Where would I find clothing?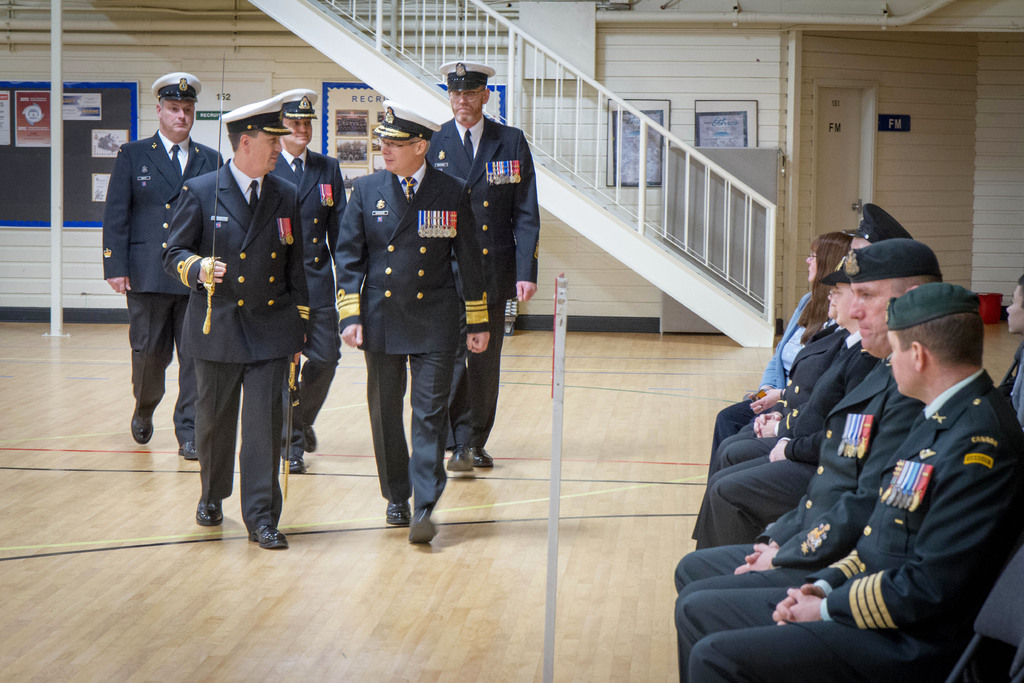
At region(673, 360, 929, 663).
